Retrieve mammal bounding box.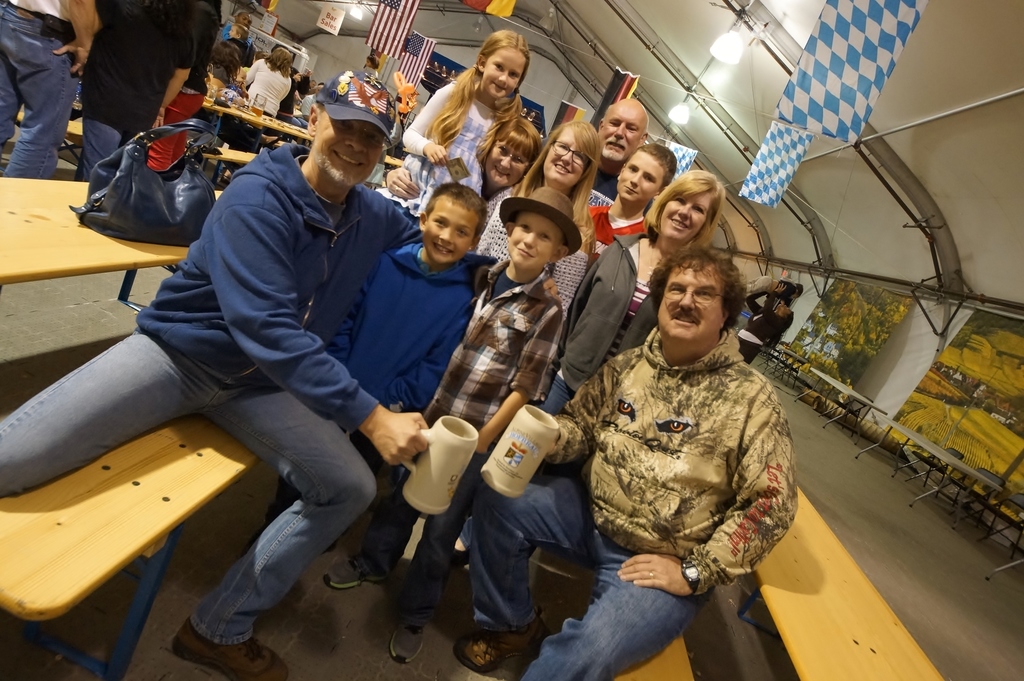
Bounding box: 232, 25, 250, 54.
